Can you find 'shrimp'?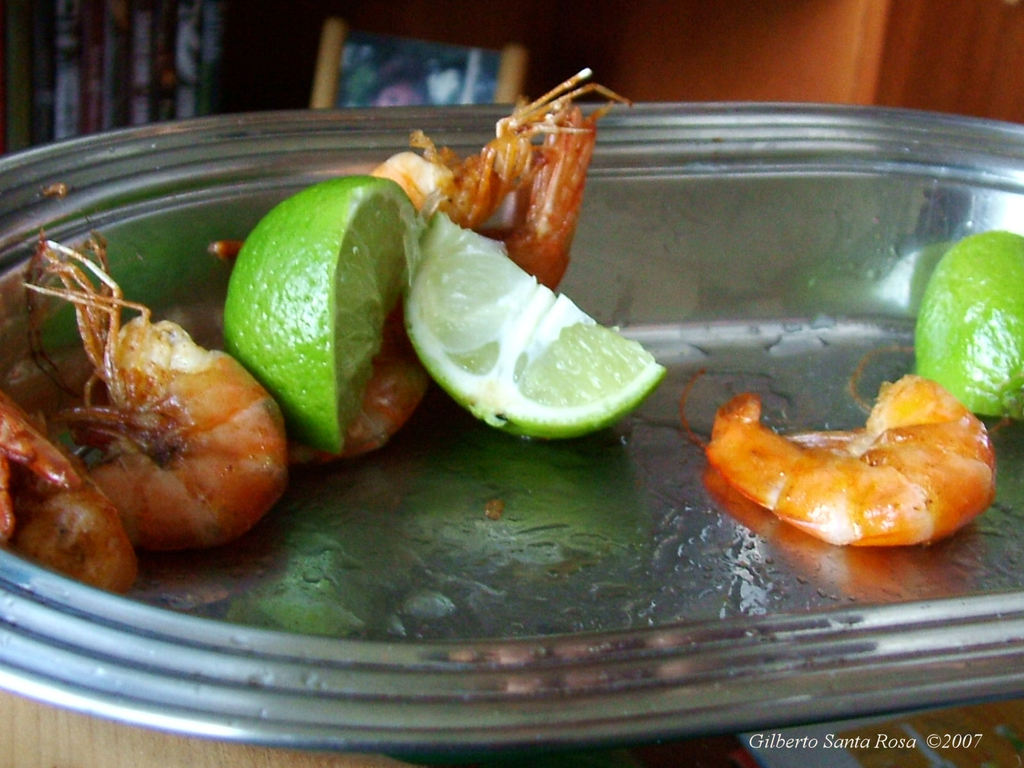
Yes, bounding box: detection(0, 379, 140, 597).
